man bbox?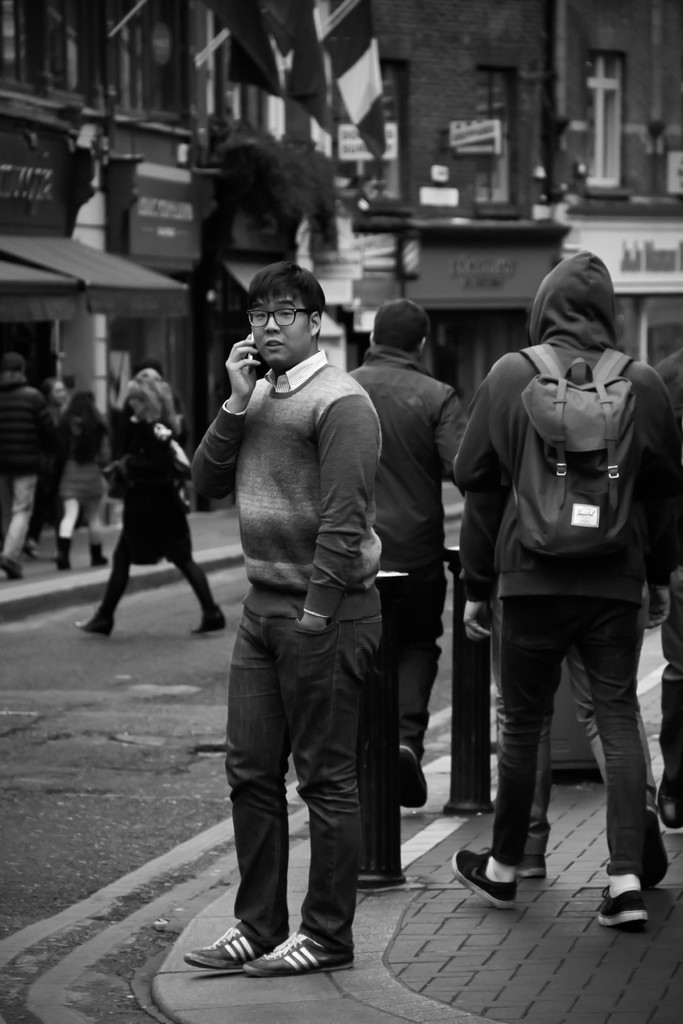
<region>0, 352, 57, 579</region>
